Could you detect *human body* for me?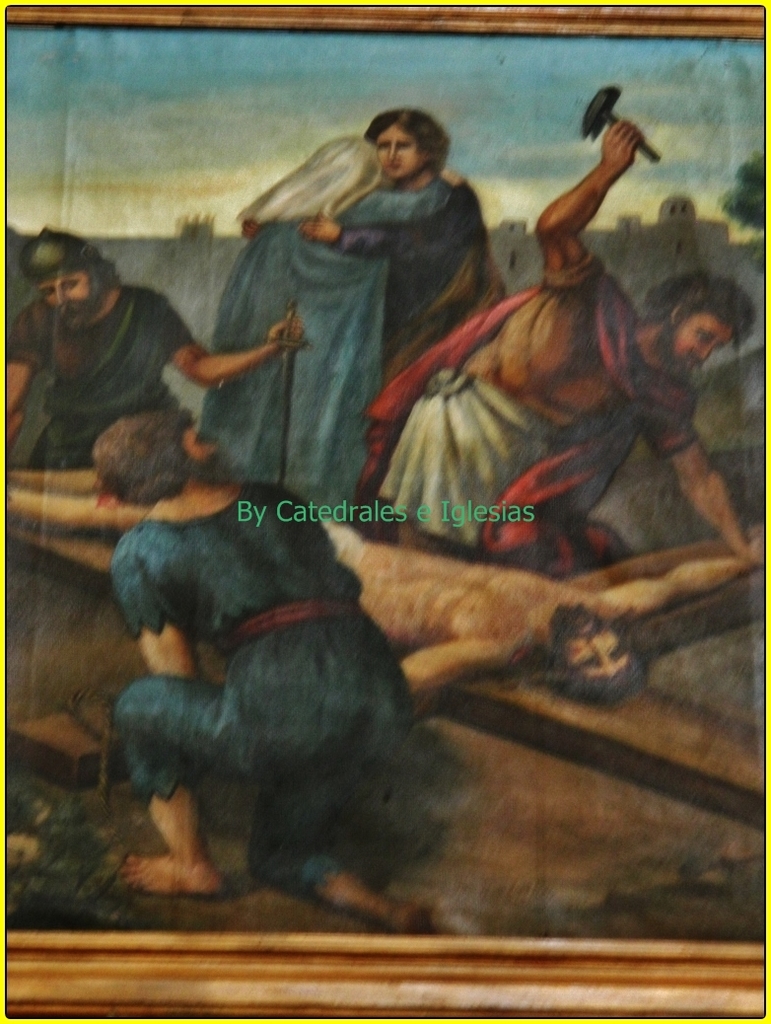
Detection result: rect(85, 395, 470, 929).
